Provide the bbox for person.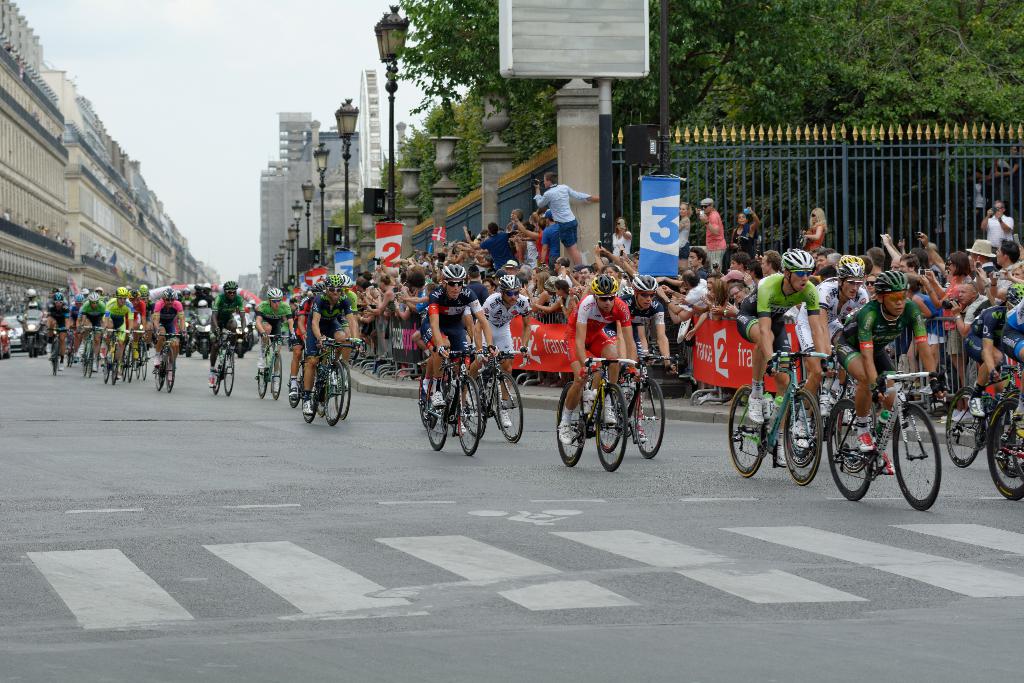
<region>376, 256, 403, 286</region>.
